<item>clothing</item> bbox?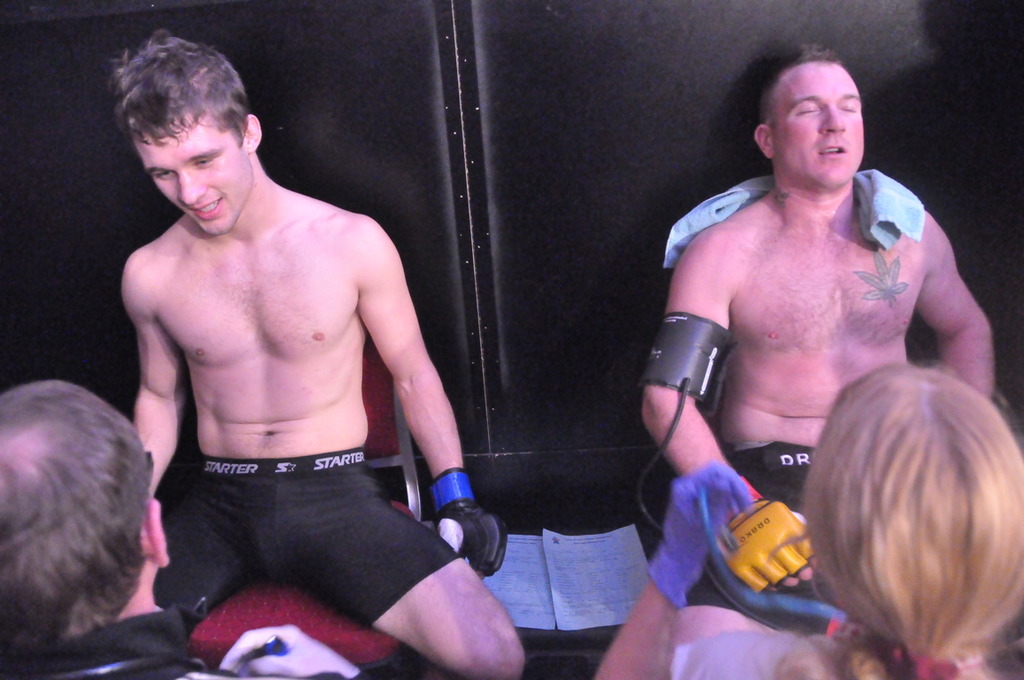
(668,612,907,679)
